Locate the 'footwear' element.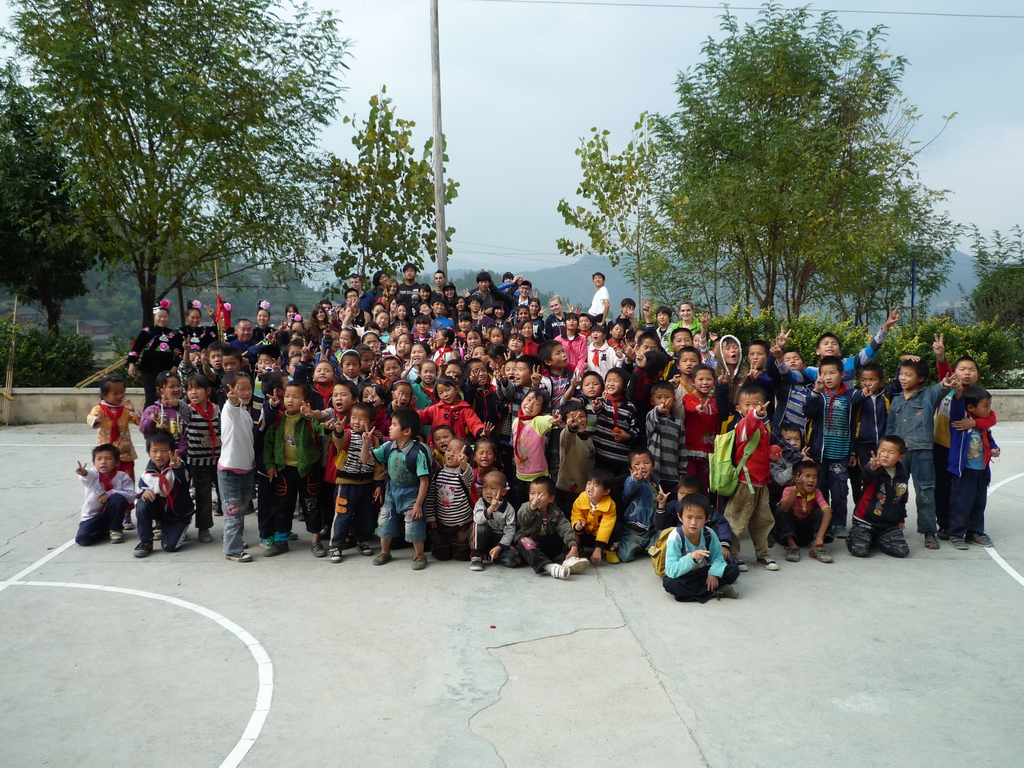
Element bbox: bbox=[328, 543, 342, 559].
